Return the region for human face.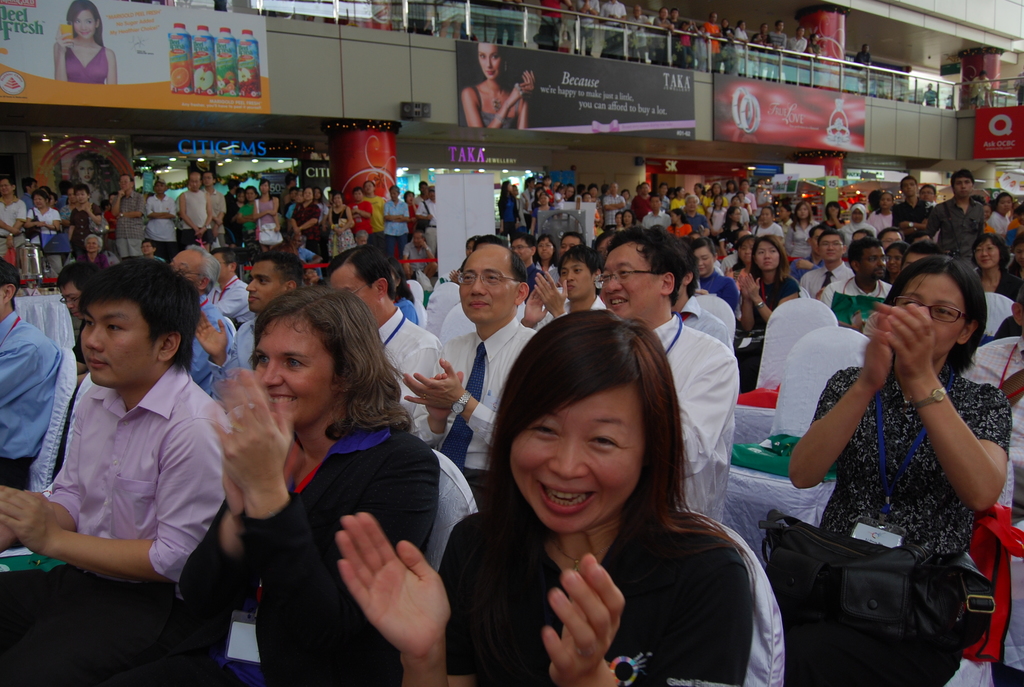
l=737, t=240, r=756, b=264.
